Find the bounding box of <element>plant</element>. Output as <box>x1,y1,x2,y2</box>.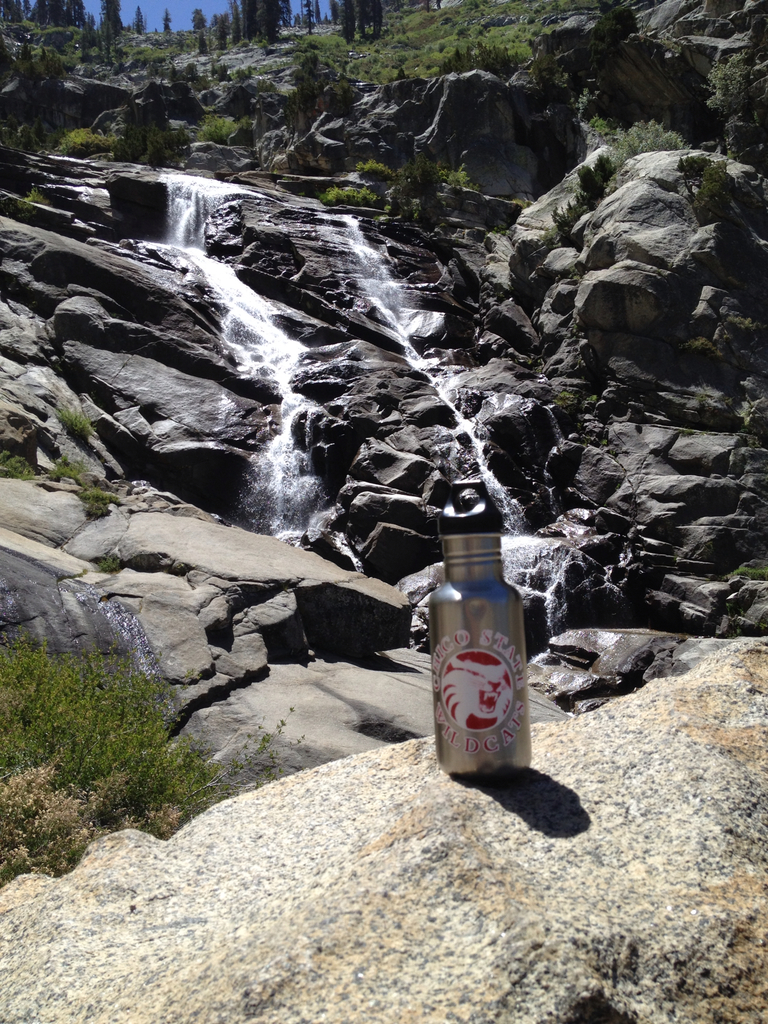
<box>0,760,93,881</box>.
